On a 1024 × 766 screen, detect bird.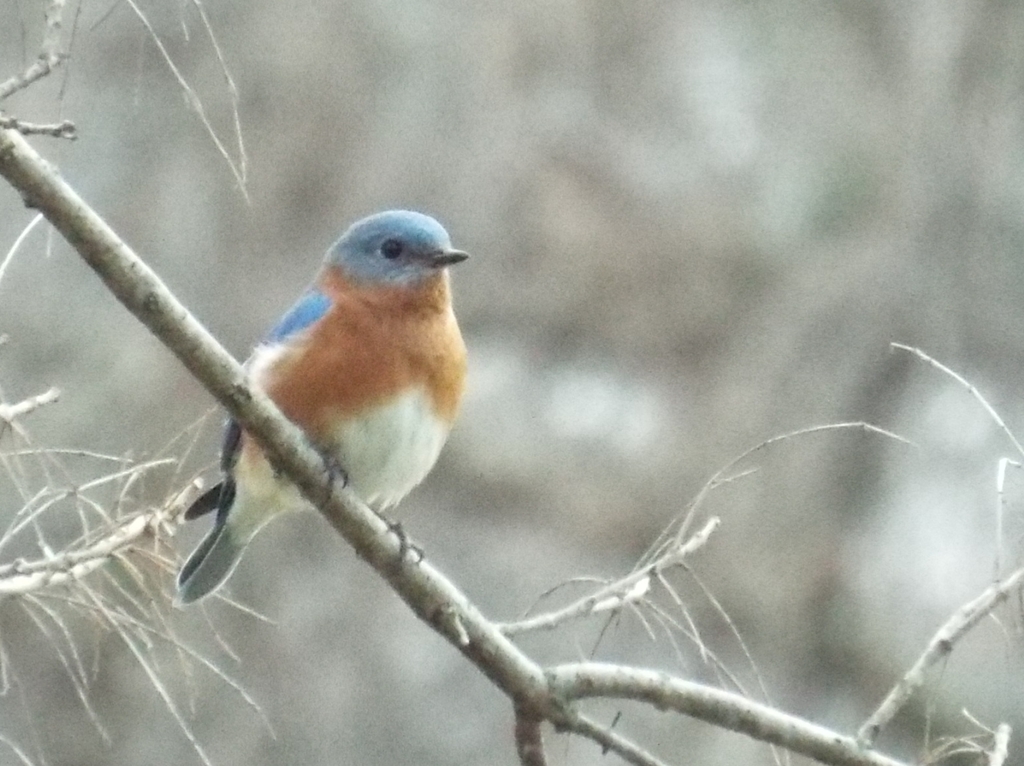
l=160, t=216, r=487, b=603.
